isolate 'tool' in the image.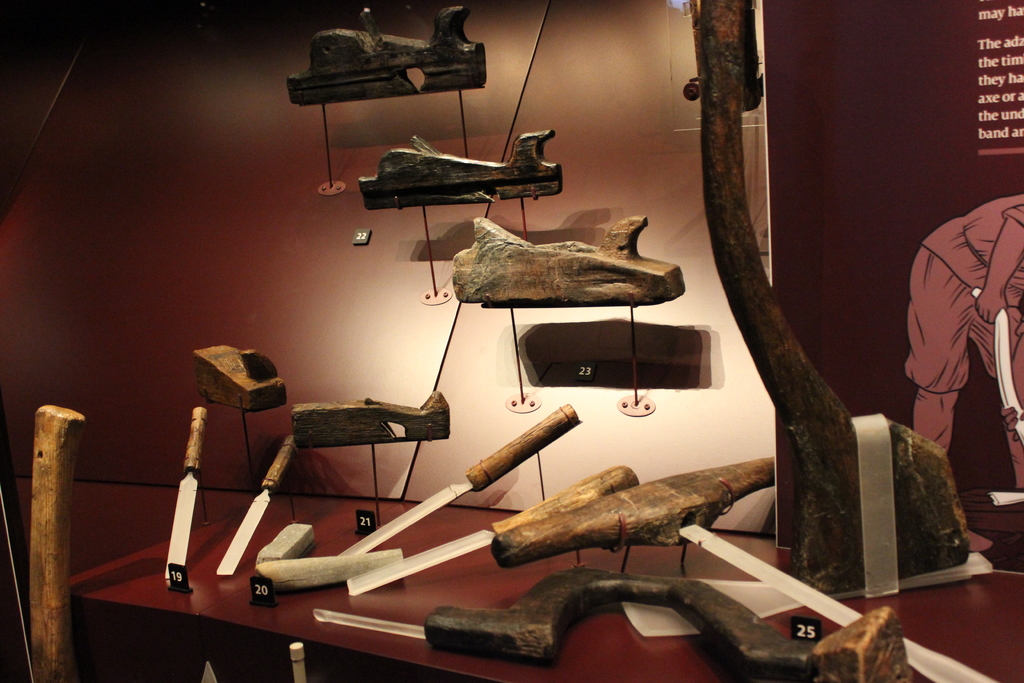
Isolated region: [left=157, top=407, right=209, bottom=582].
